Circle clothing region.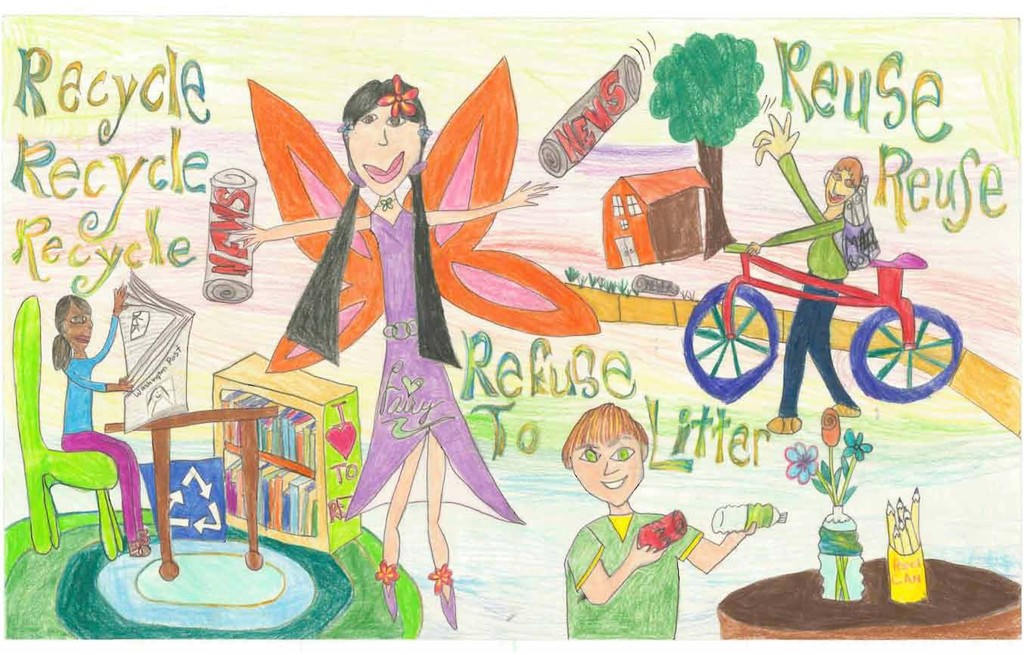
Region: select_region(65, 312, 153, 549).
